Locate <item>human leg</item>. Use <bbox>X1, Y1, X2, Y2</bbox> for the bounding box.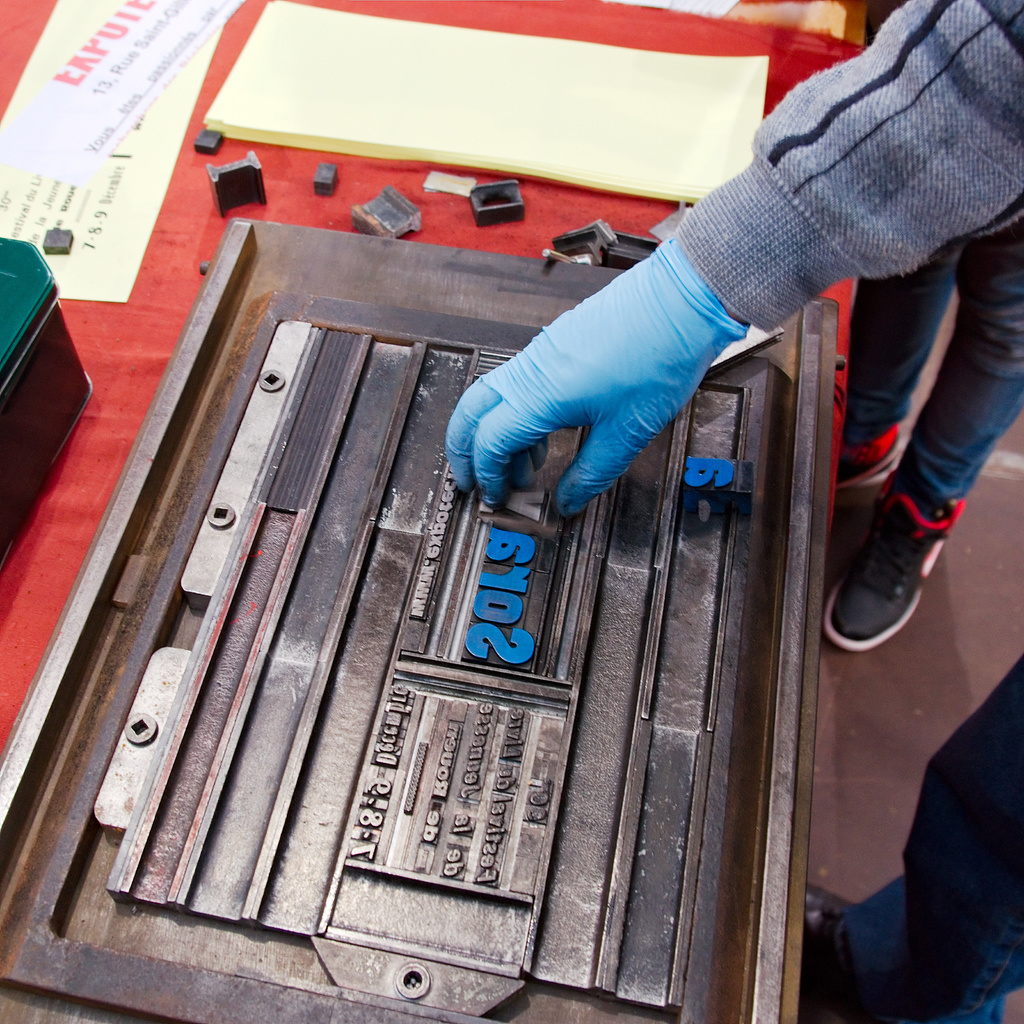
<bbox>836, 247, 956, 476</bbox>.
